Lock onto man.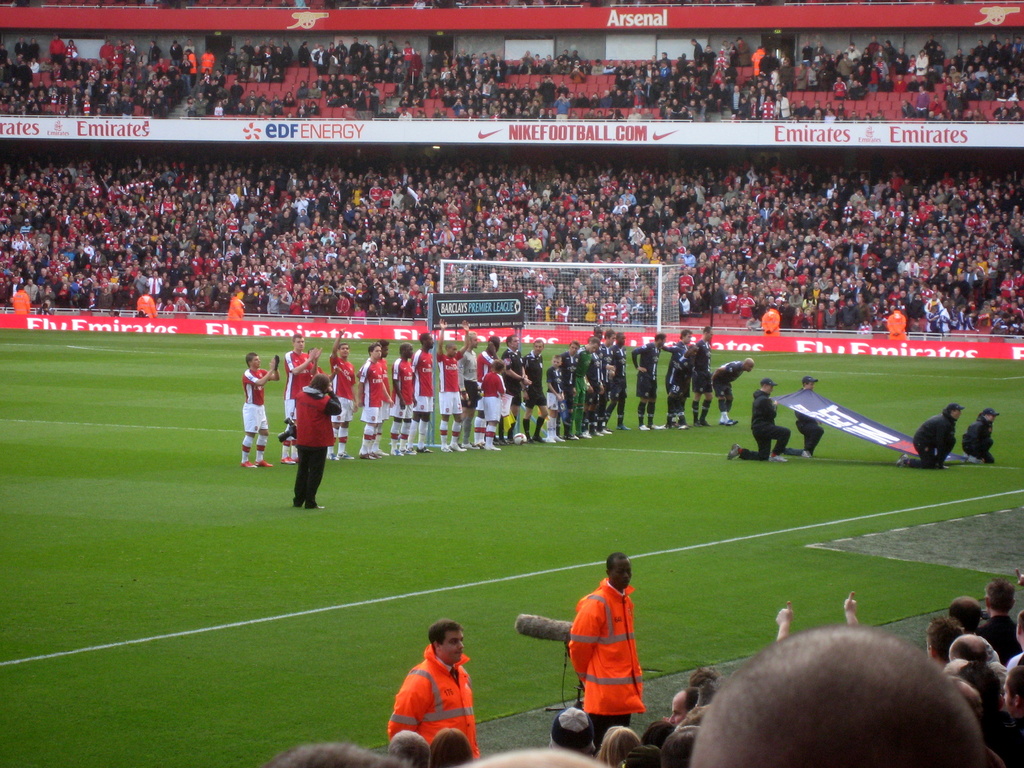
Locked: bbox=[524, 339, 549, 444].
